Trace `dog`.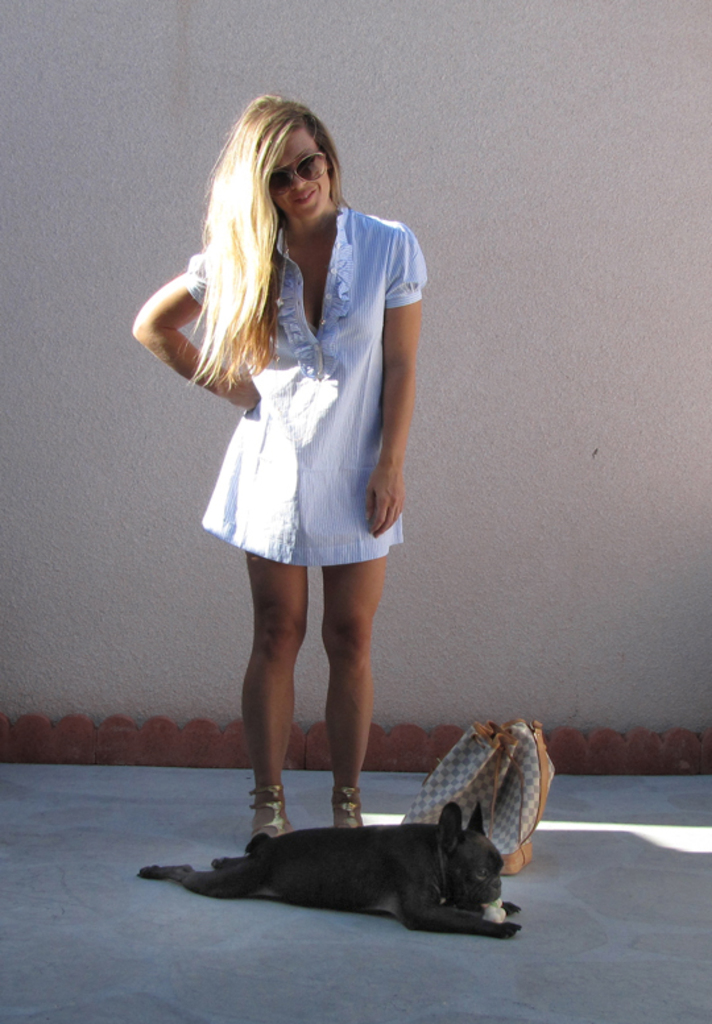
Traced to 134:795:521:937.
